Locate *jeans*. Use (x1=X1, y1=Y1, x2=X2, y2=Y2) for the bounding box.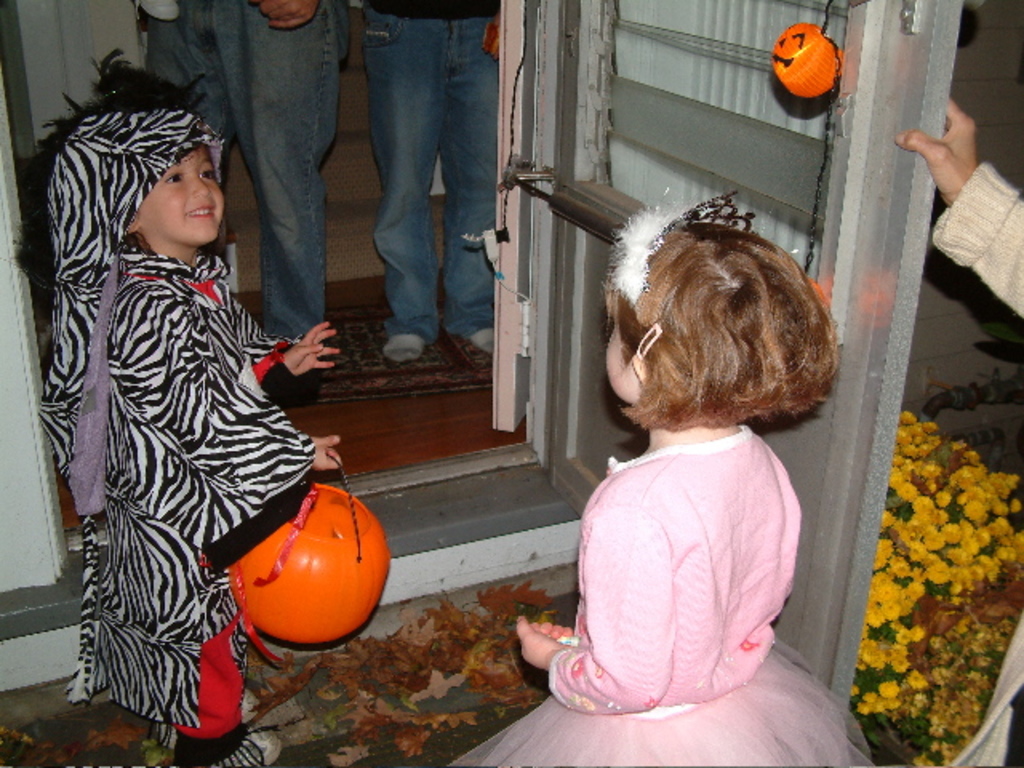
(x1=358, y1=6, x2=506, y2=328).
